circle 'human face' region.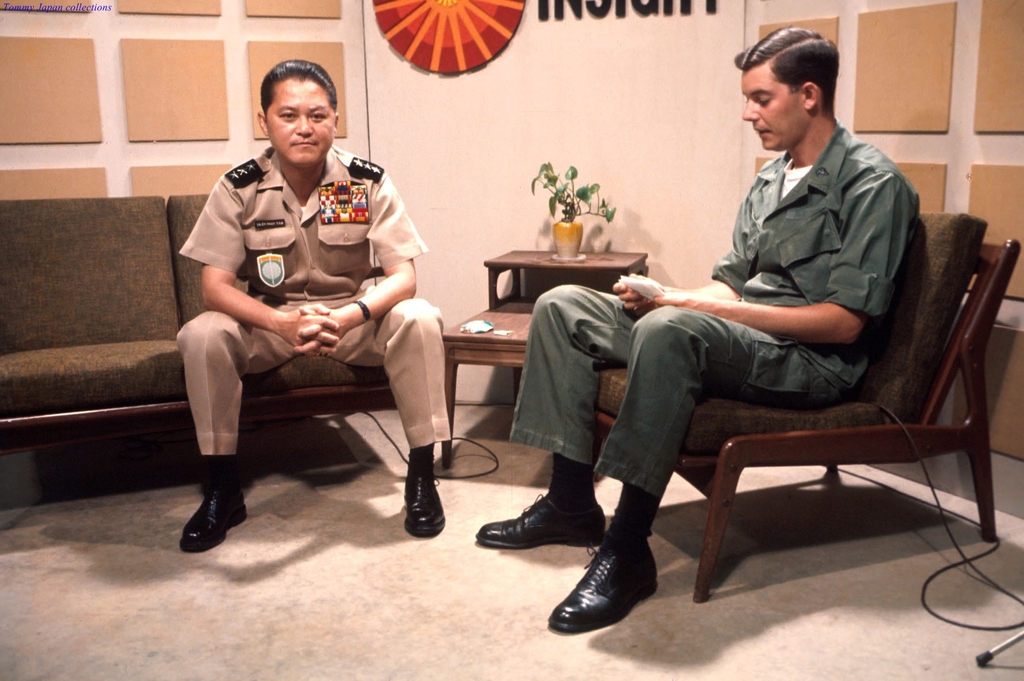
Region: 739/76/803/151.
